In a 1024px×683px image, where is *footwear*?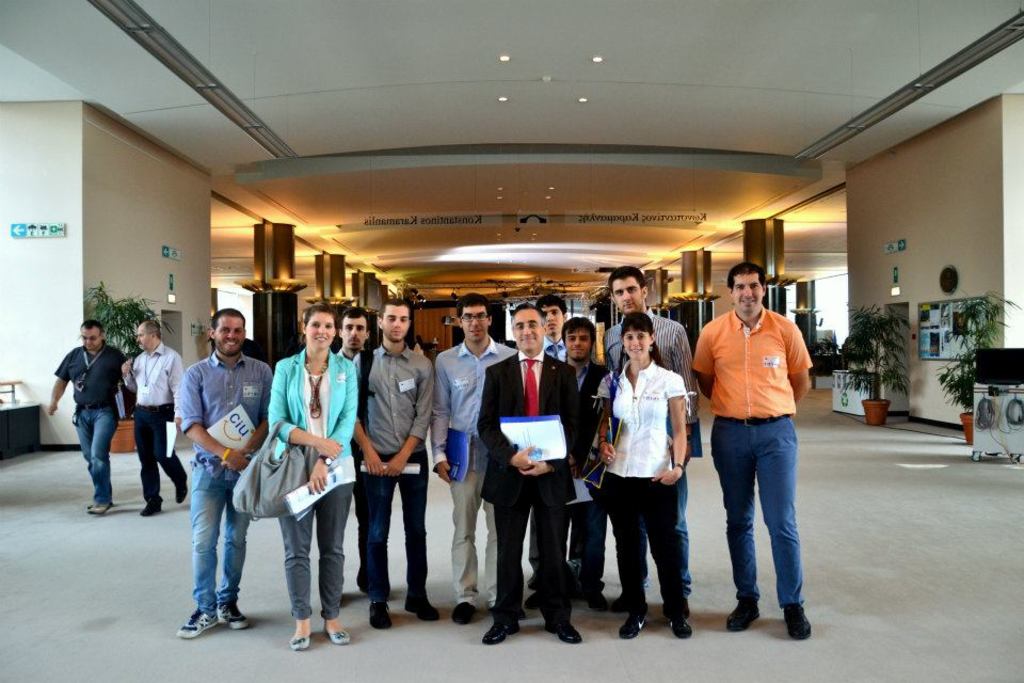
locate(670, 615, 694, 639).
